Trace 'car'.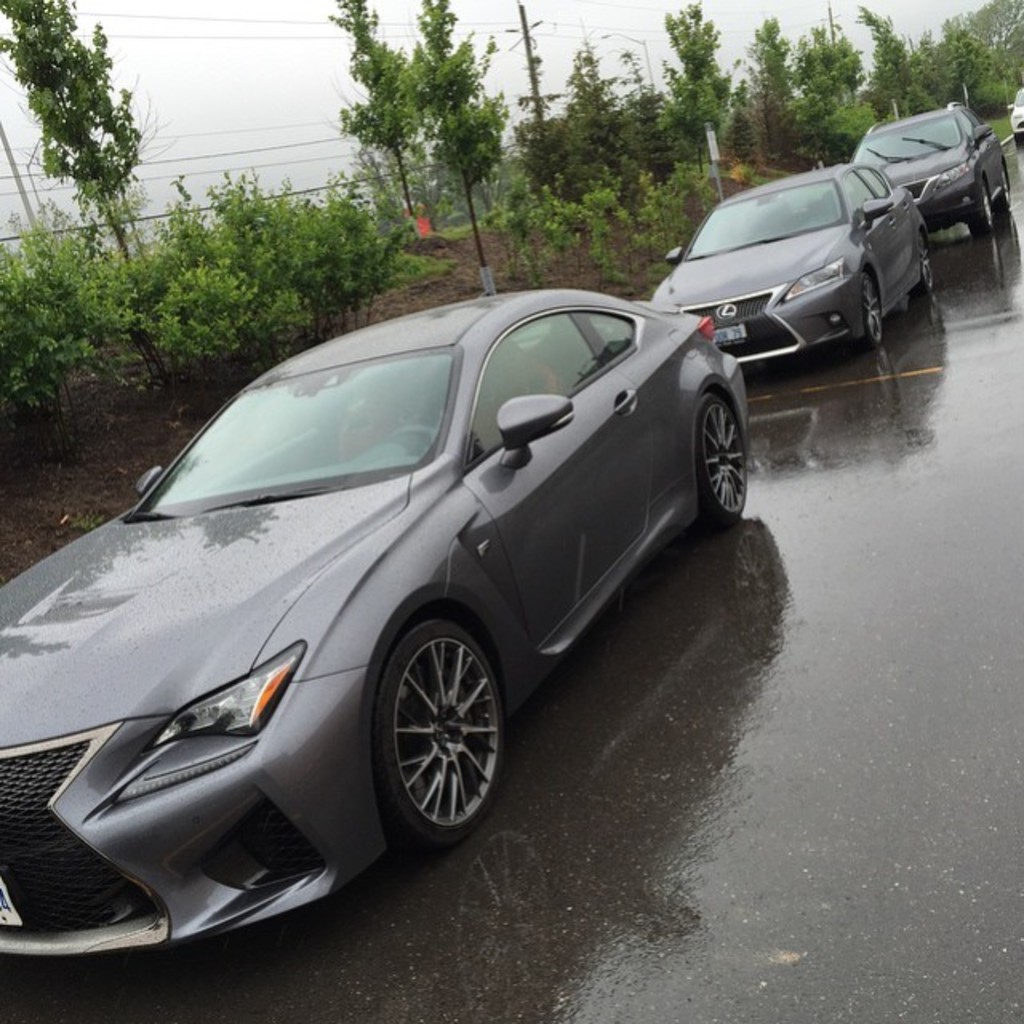
Traced to pyautogui.locateOnScreen(0, 291, 750, 955).
